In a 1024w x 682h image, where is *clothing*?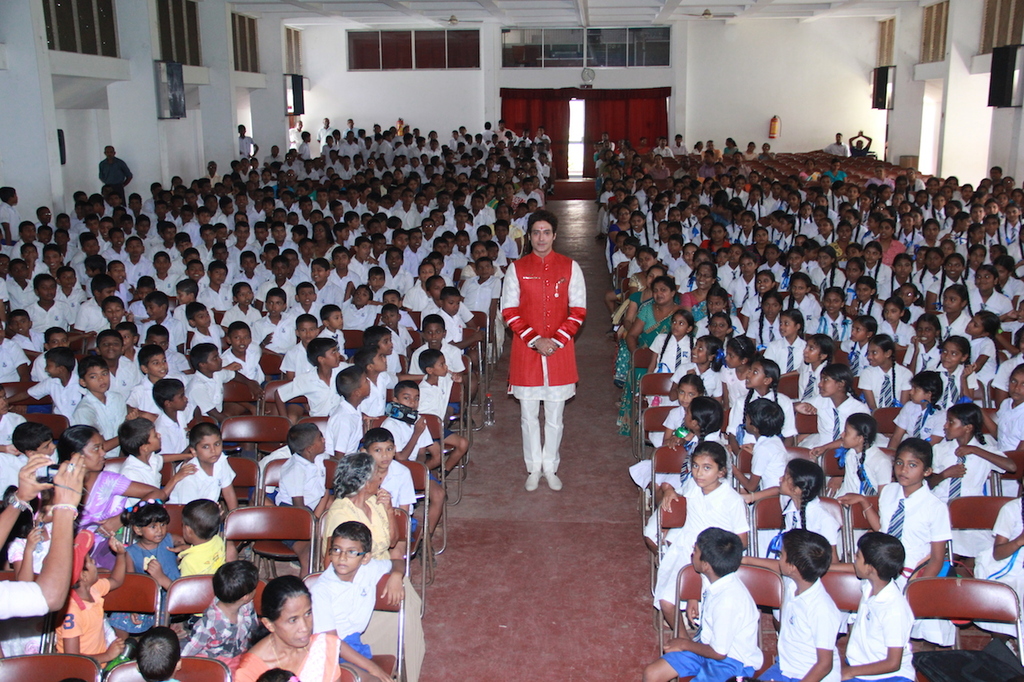
[654,474,754,596].
